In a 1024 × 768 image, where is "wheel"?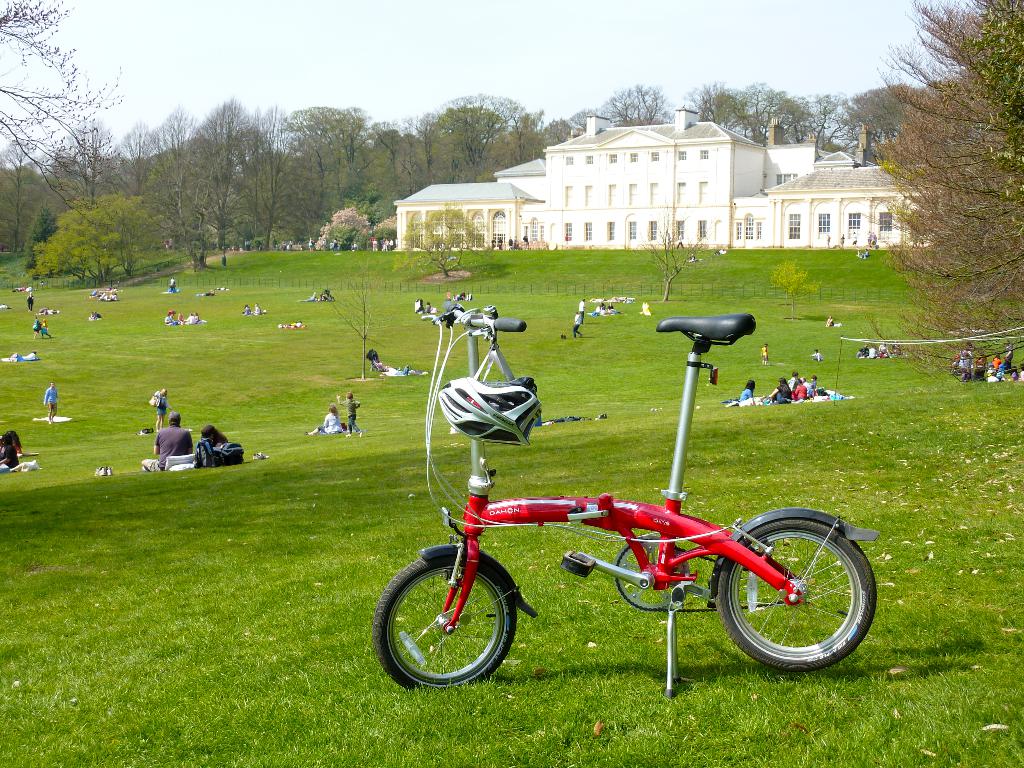
376 556 525 691.
